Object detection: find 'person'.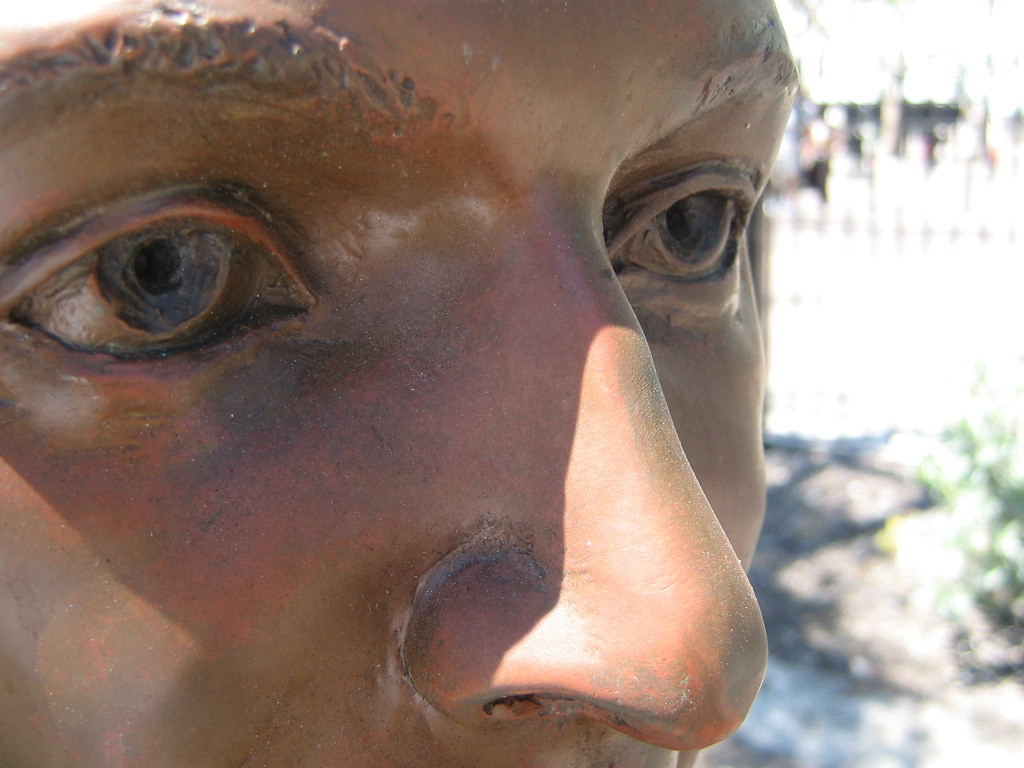
x1=100, y1=0, x2=833, y2=767.
